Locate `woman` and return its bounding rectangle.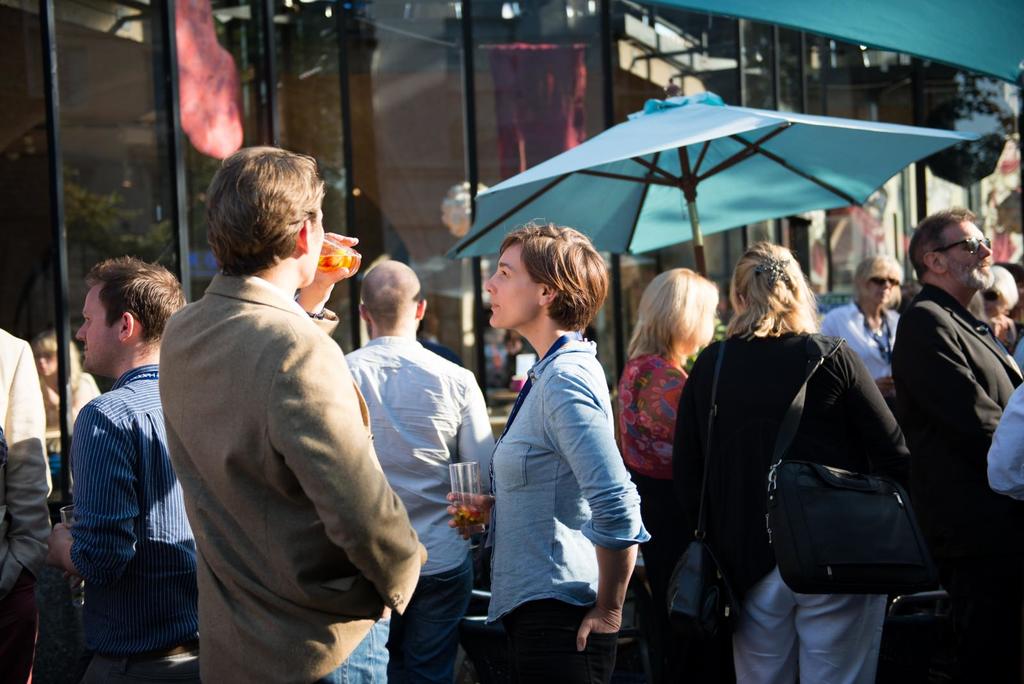
820:252:903:381.
